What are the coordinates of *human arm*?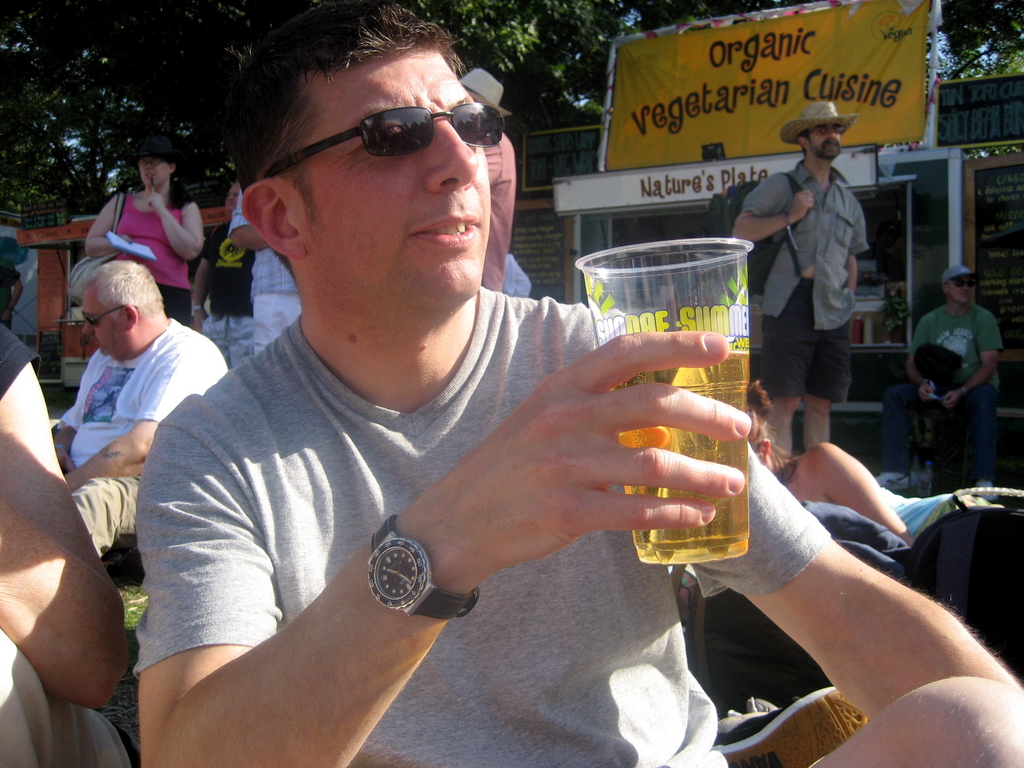
903, 311, 932, 406.
